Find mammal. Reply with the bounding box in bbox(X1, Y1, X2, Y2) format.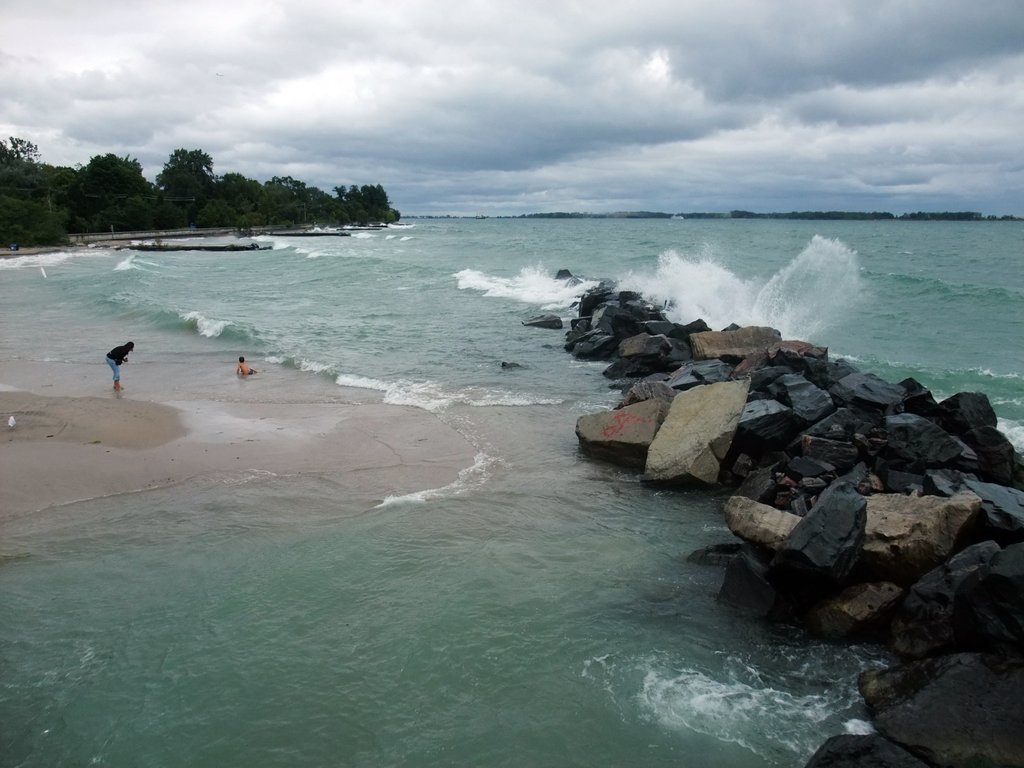
bbox(104, 339, 138, 396).
